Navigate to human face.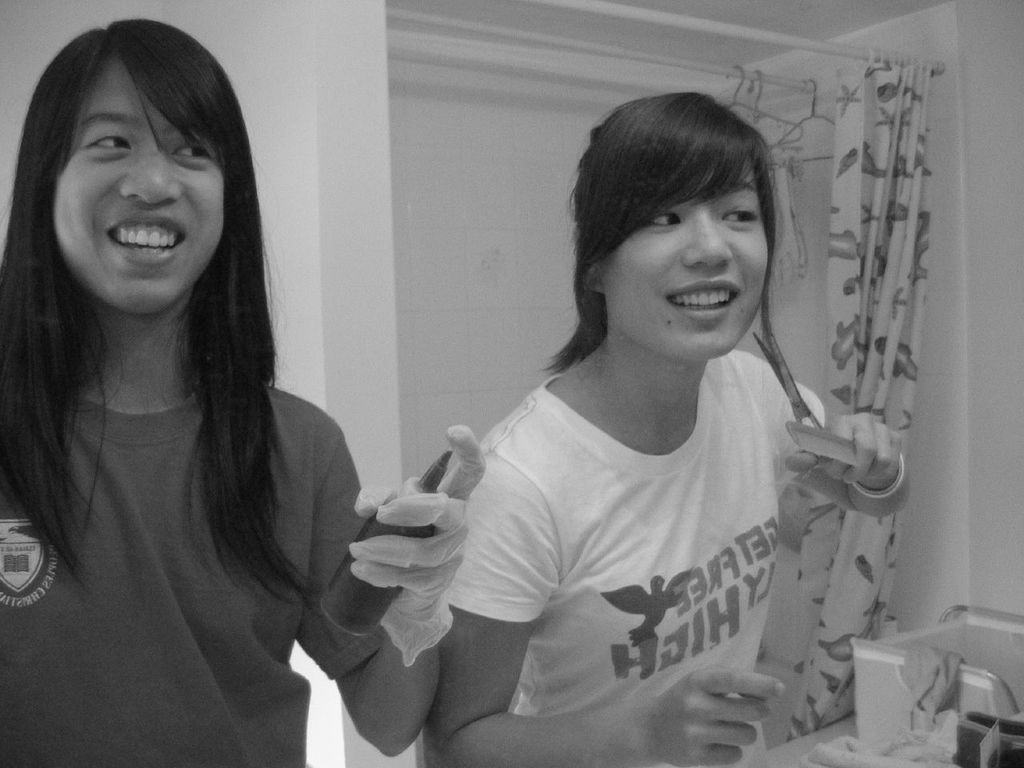
Navigation target: x1=54 y1=46 x2=225 y2=311.
